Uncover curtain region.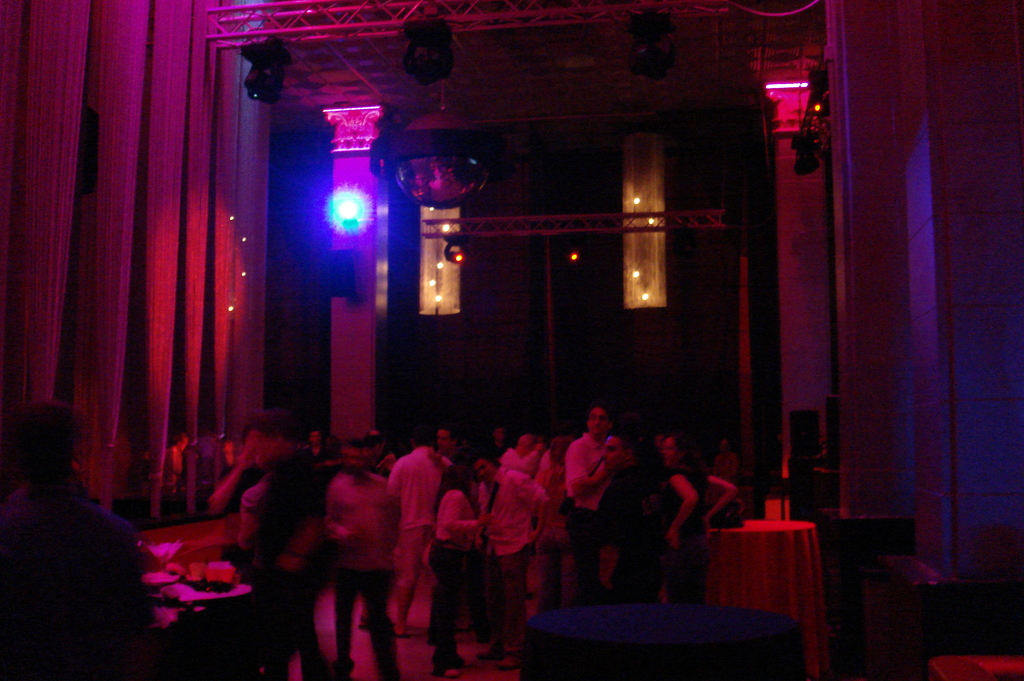
Uncovered: (x1=178, y1=0, x2=220, y2=509).
